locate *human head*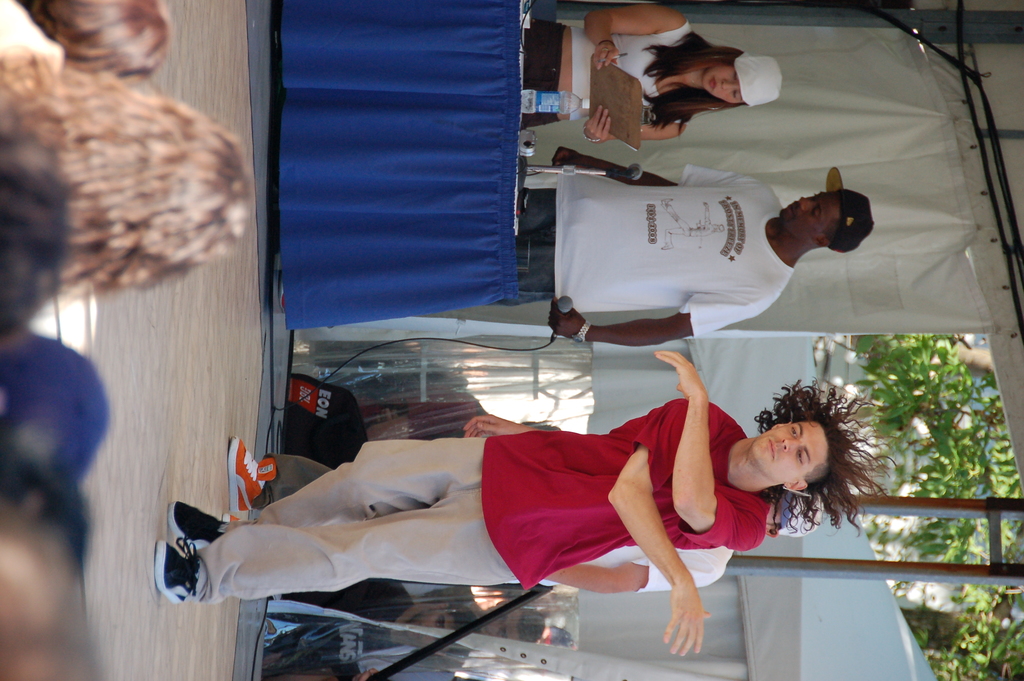
region(479, 603, 544, 641)
